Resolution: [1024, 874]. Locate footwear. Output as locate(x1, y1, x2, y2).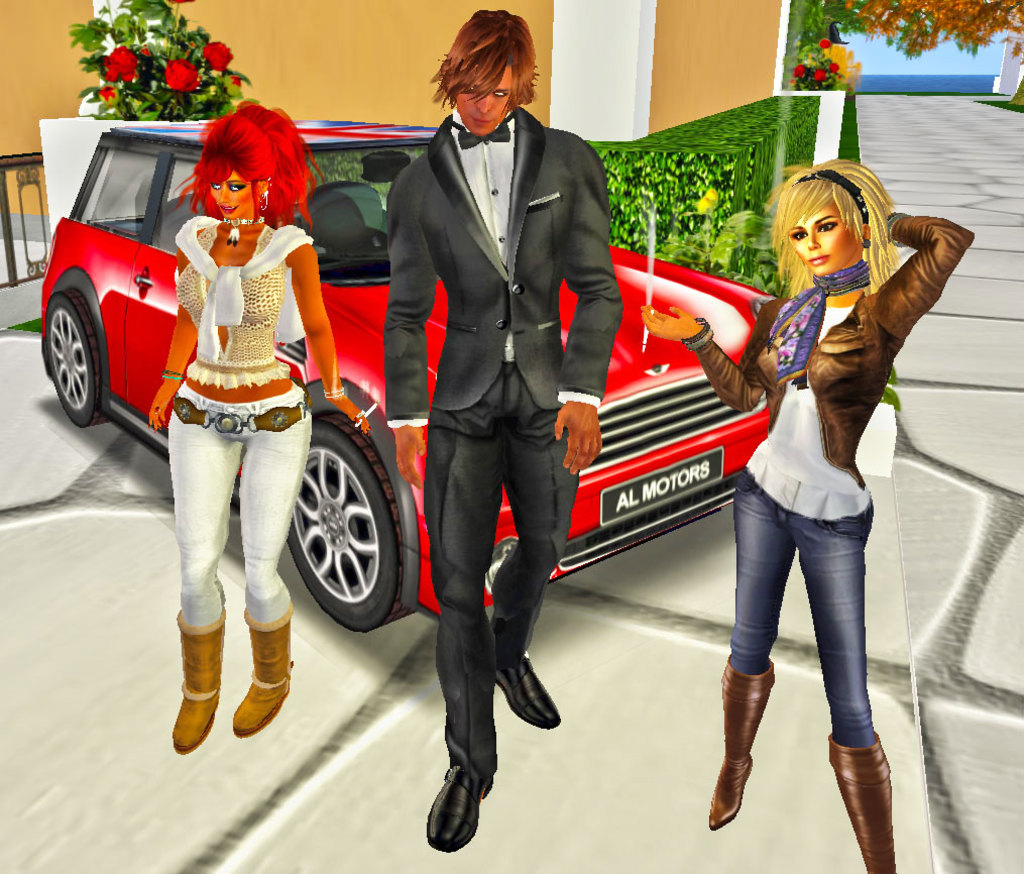
locate(425, 766, 493, 856).
